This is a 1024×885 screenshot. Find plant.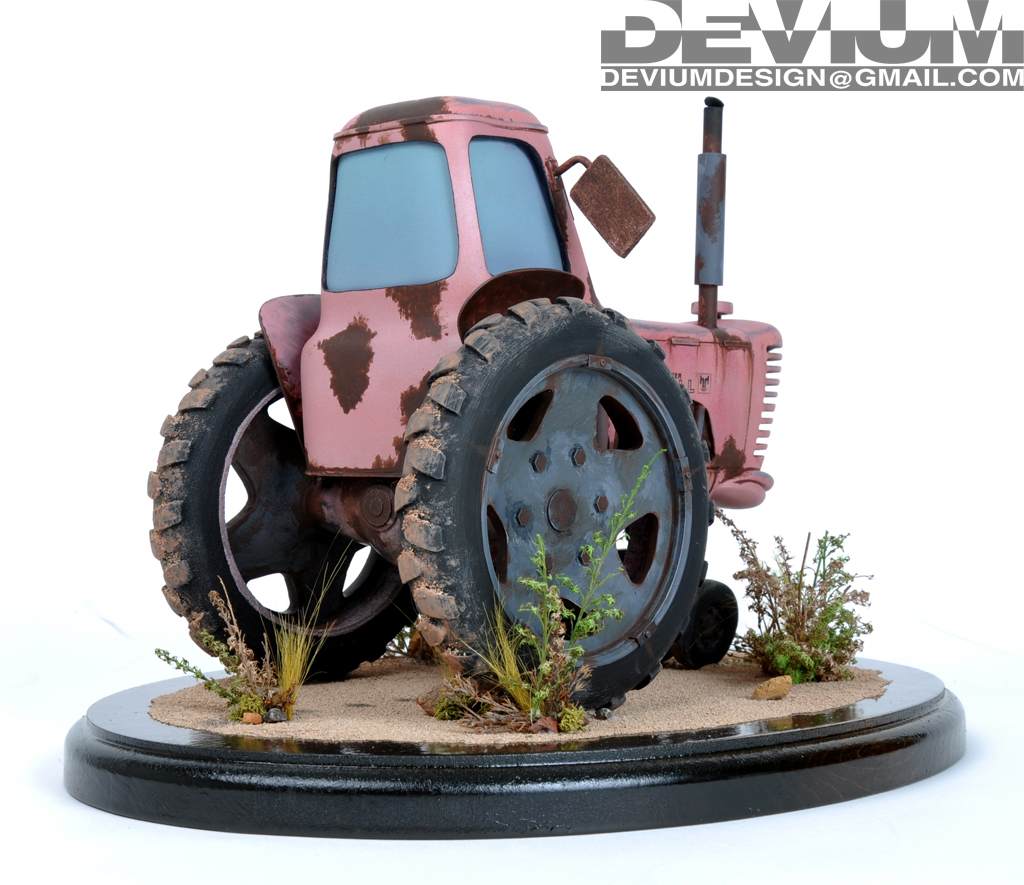
Bounding box: {"left": 416, "top": 438, "right": 668, "bottom": 732}.
